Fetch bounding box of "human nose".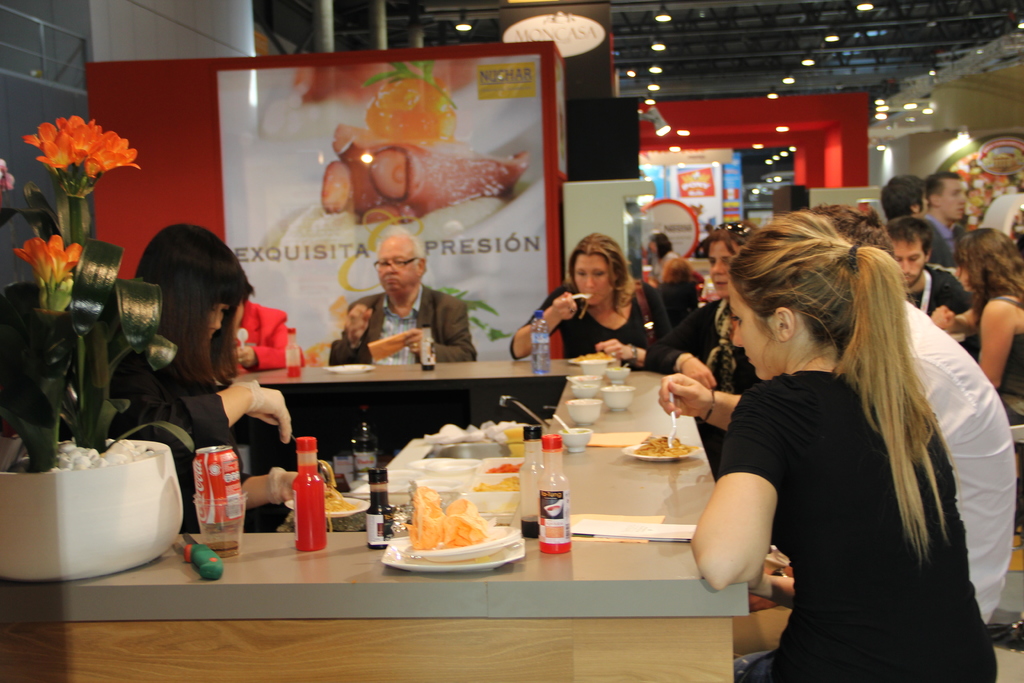
Bbox: (x1=381, y1=258, x2=399, y2=277).
